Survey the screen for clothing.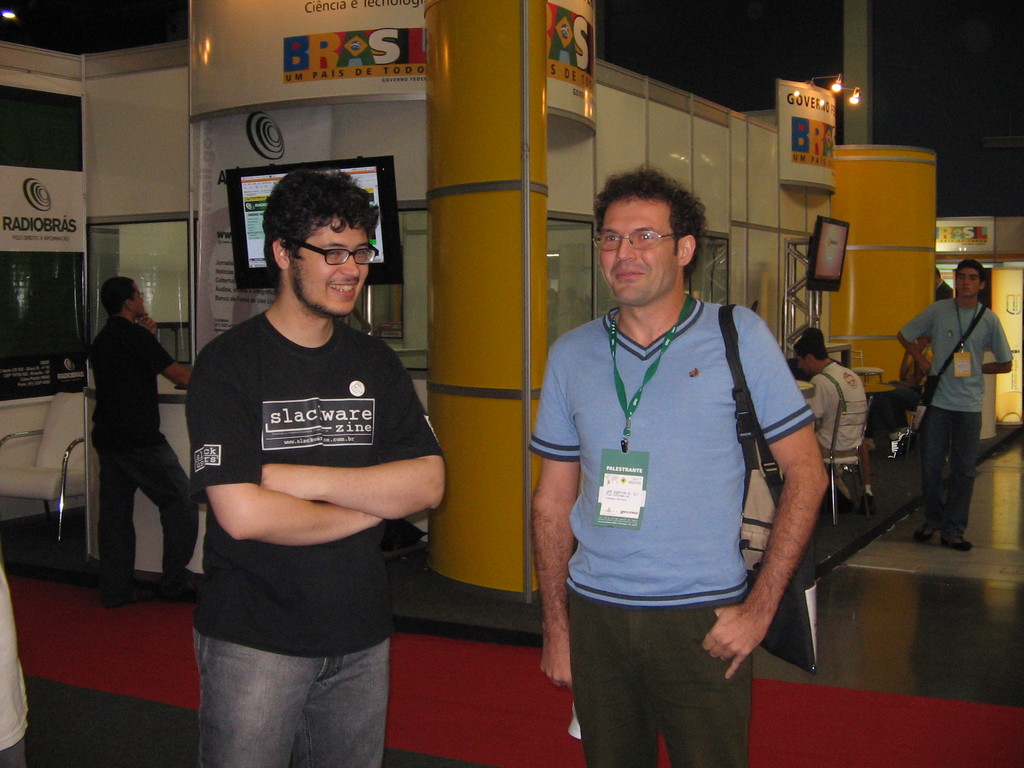
Survey found: (x1=532, y1=222, x2=826, y2=743).
